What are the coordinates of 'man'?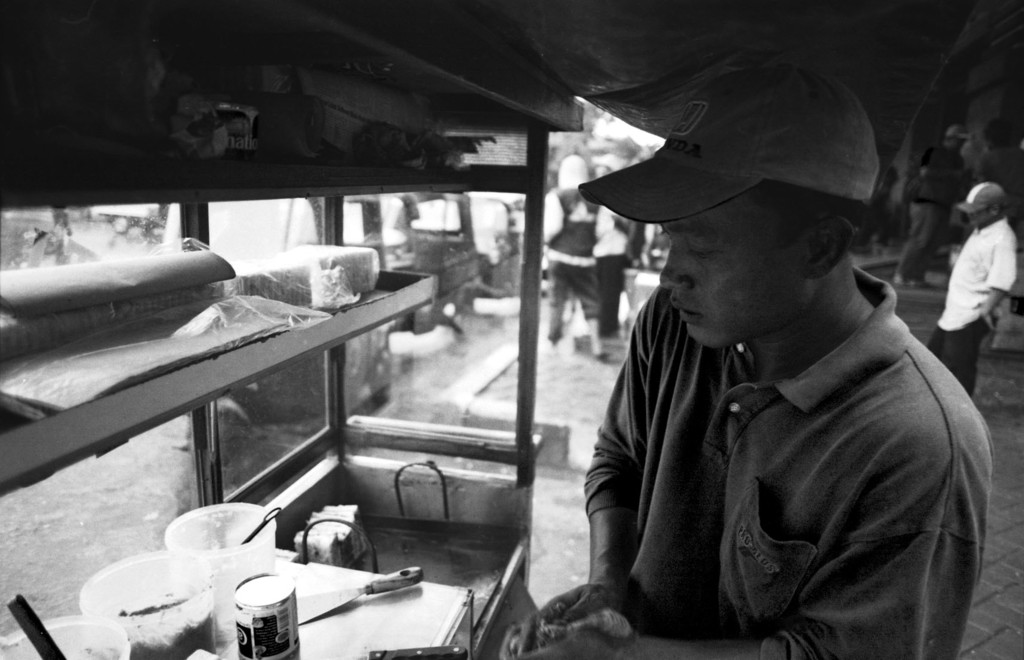
[545, 73, 1004, 659].
